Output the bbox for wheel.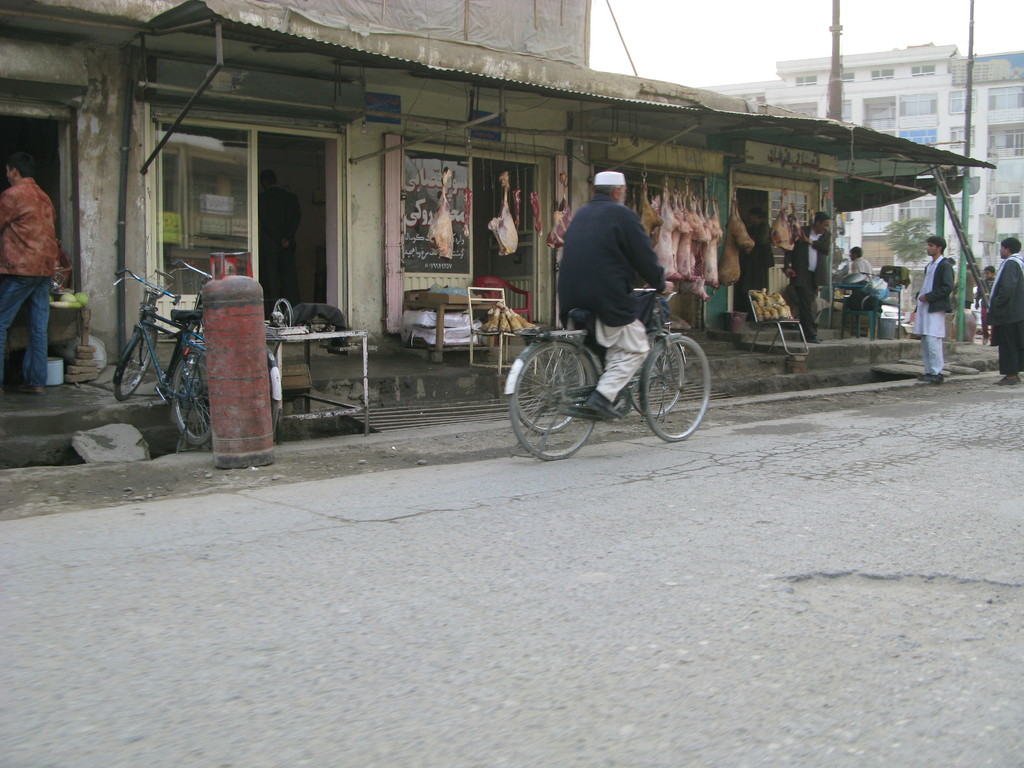
l=112, t=328, r=156, b=400.
